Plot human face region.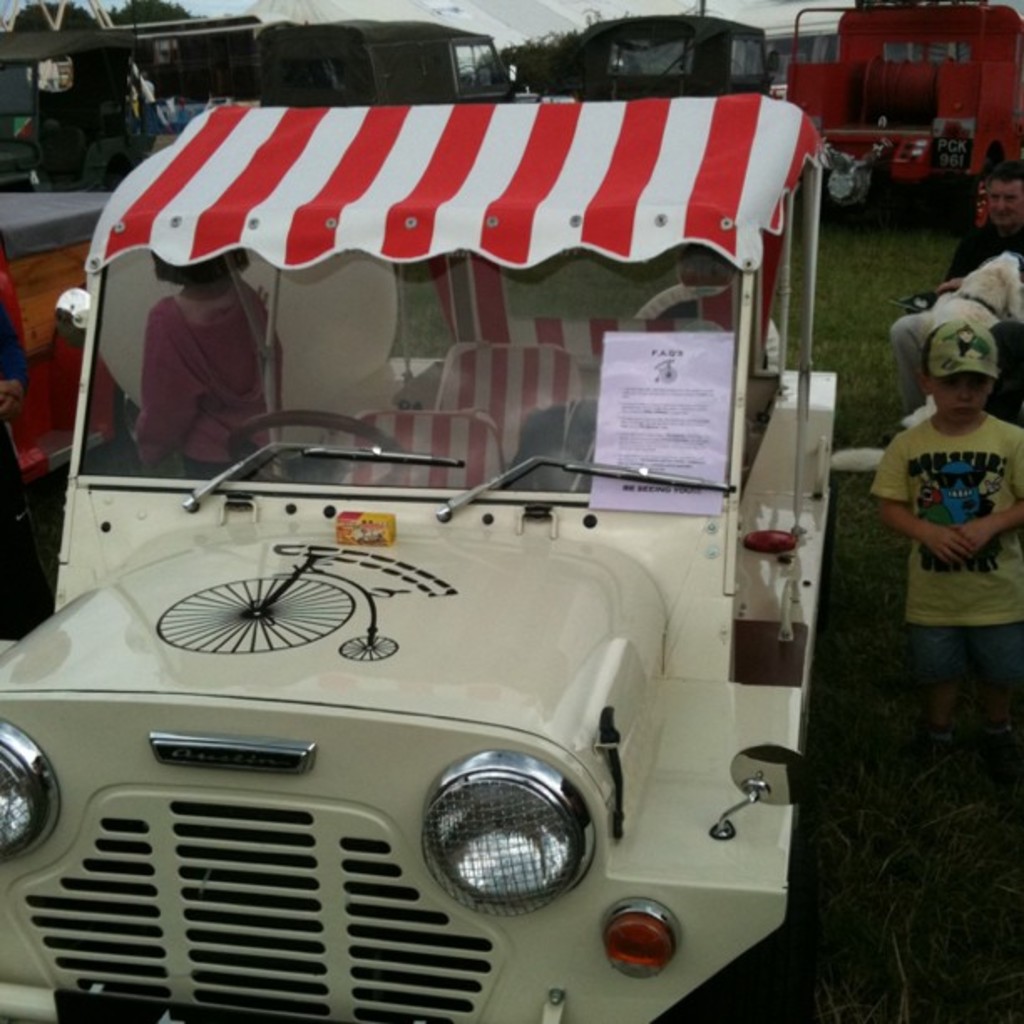
Plotted at (930,376,989,428).
